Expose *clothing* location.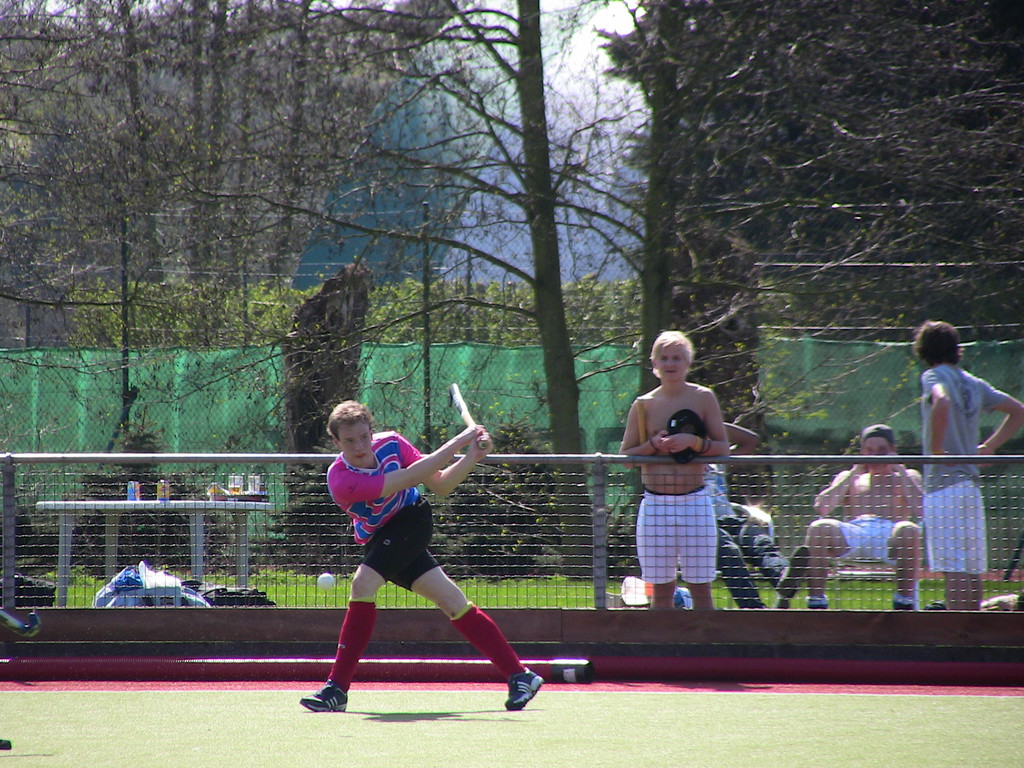
Exposed at x1=922, y1=360, x2=1006, y2=575.
